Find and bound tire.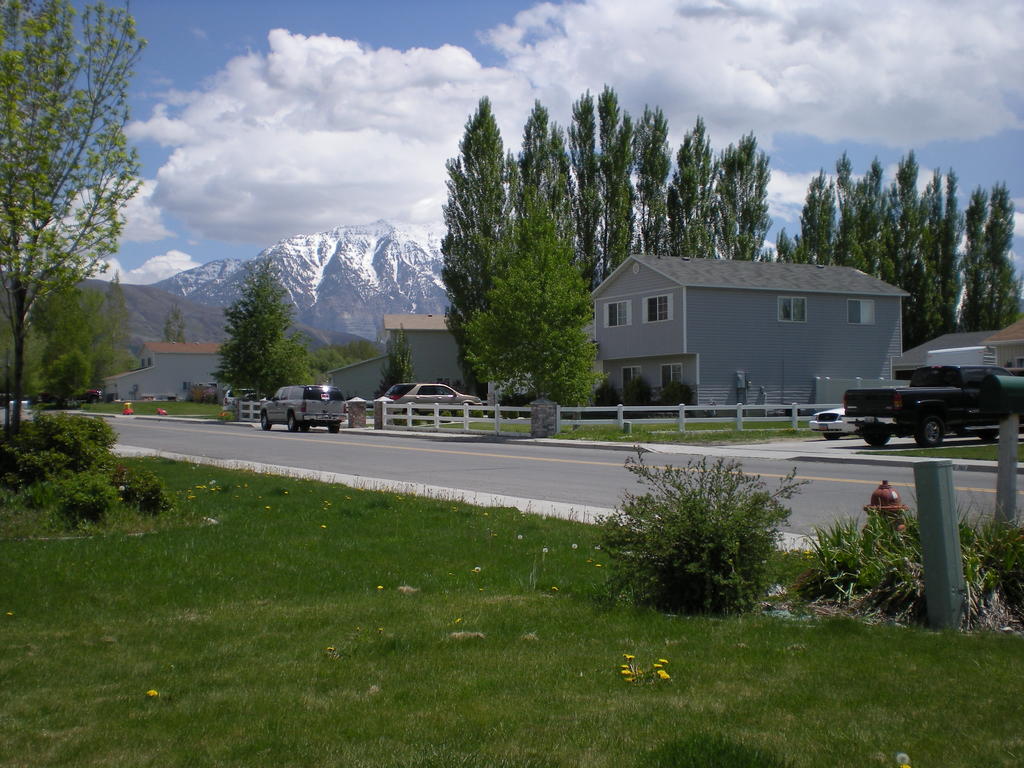
Bound: left=296, top=421, right=308, bottom=431.
